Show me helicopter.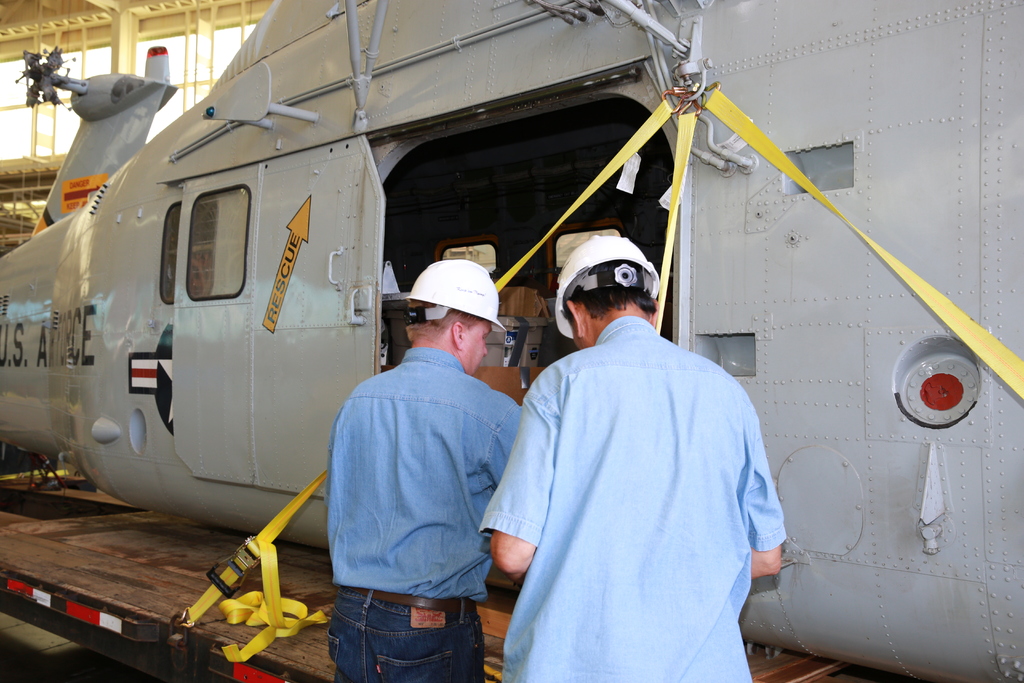
helicopter is here: [0, 0, 1023, 682].
